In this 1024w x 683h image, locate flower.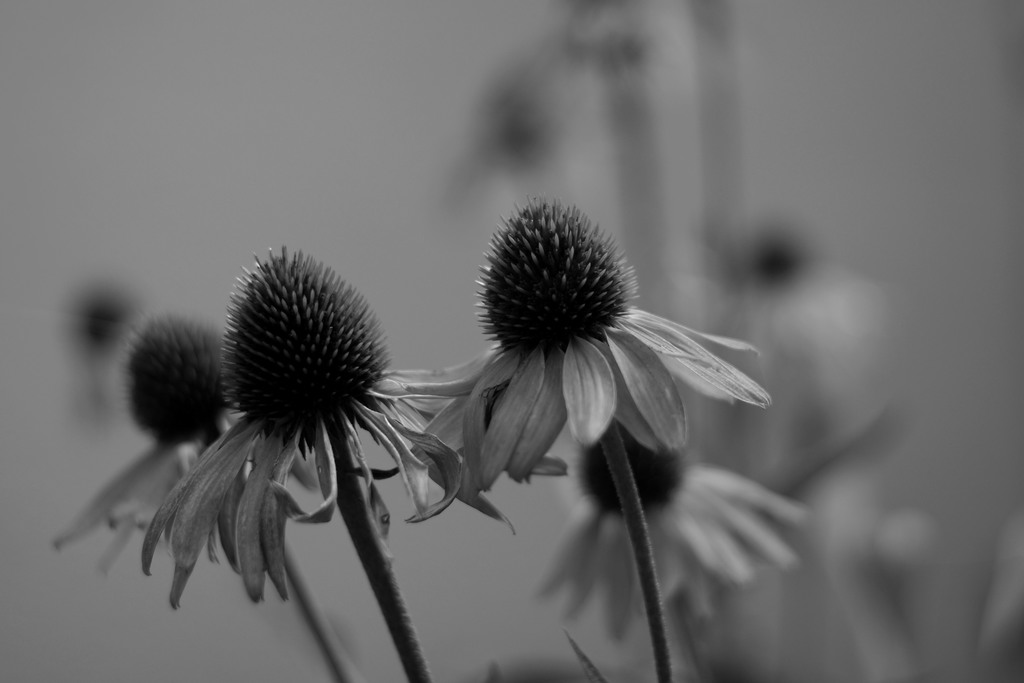
Bounding box: x1=528 y1=406 x2=817 y2=648.
